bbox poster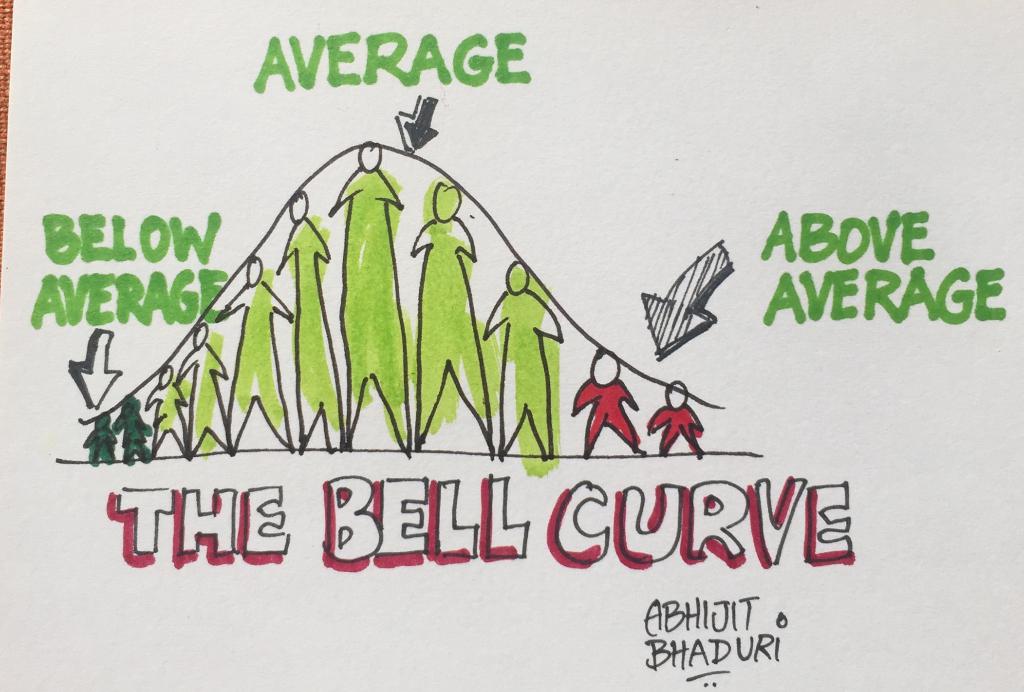
{"x1": 1, "y1": 2, "x2": 1021, "y2": 691}
